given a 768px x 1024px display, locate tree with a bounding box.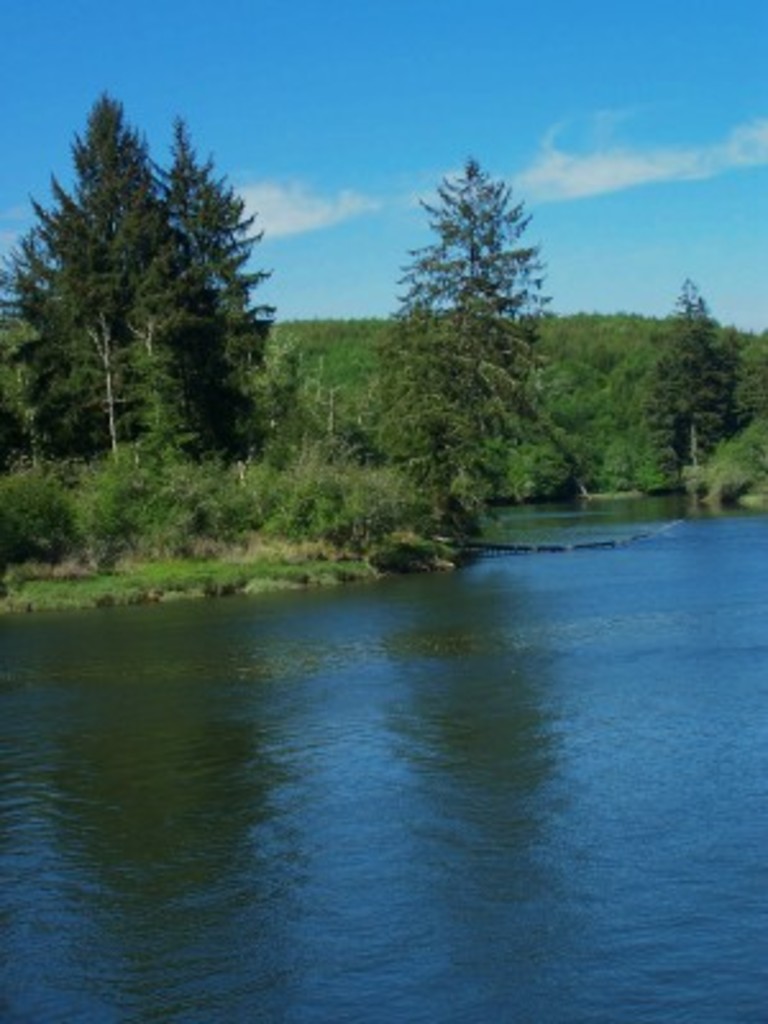
Located: pyautogui.locateOnScreen(640, 282, 740, 502).
